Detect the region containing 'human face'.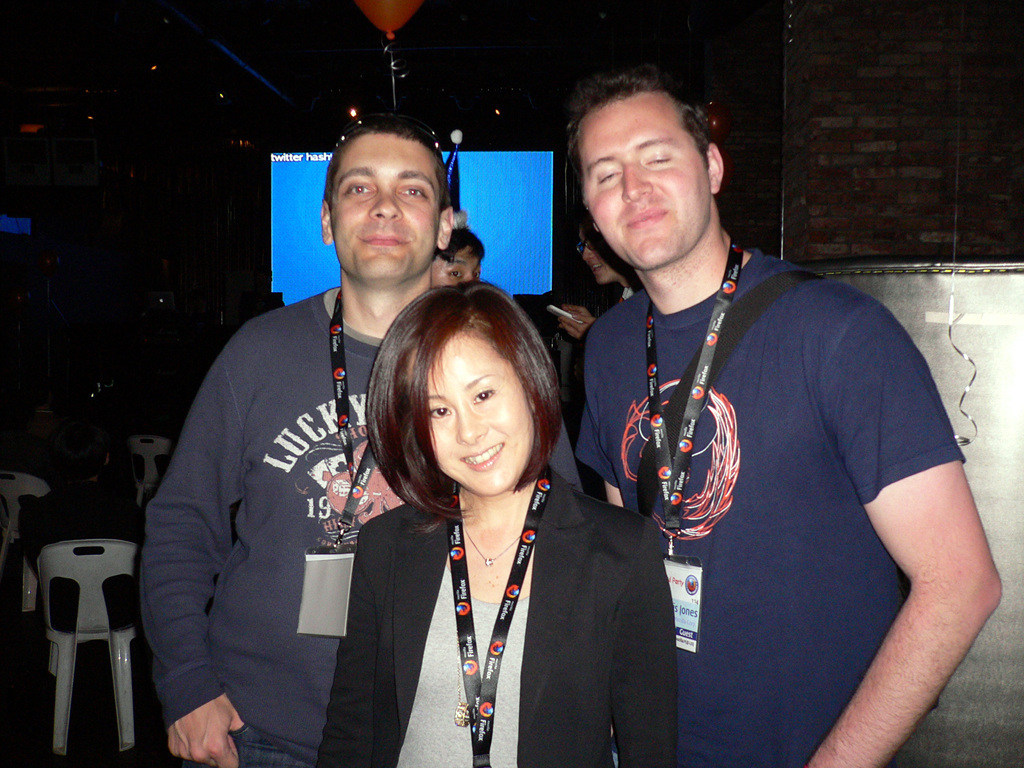
{"x1": 323, "y1": 132, "x2": 441, "y2": 285}.
